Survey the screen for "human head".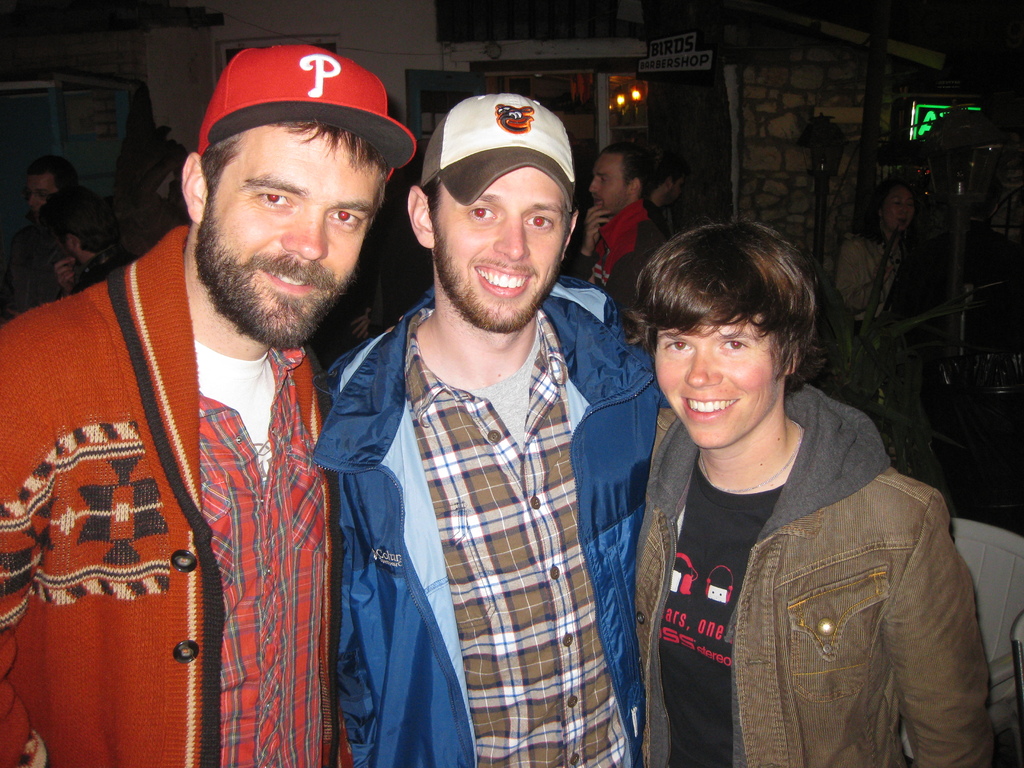
Survey found: {"x1": 652, "y1": 227, "x2": 832, "y2": 449}.
